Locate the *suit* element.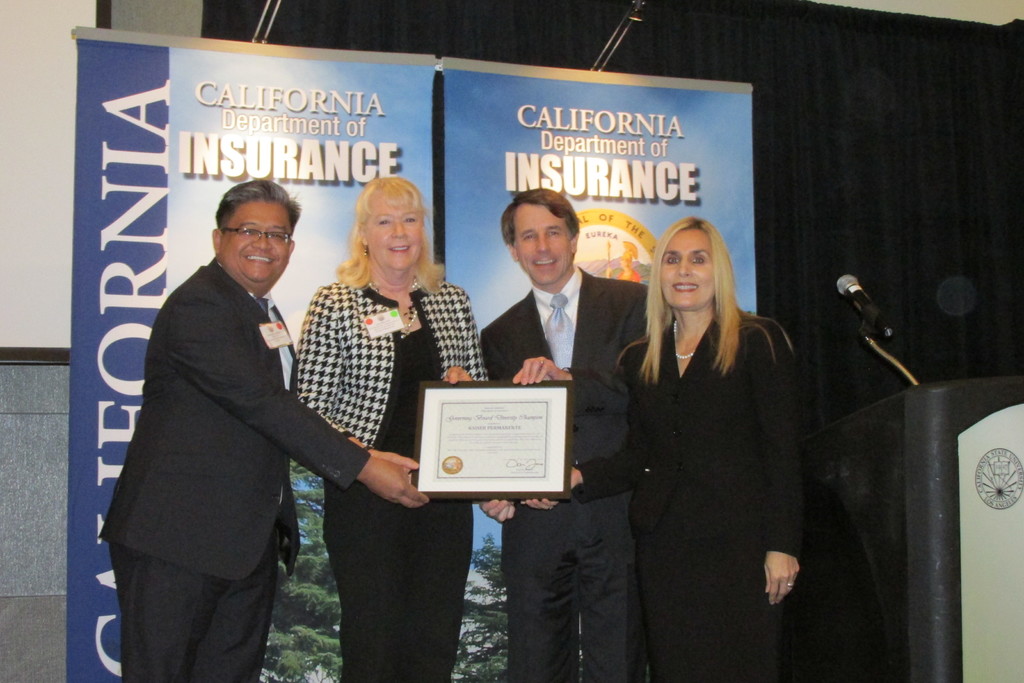
Element bbox: l=477, t=273, r=665, b=682.
